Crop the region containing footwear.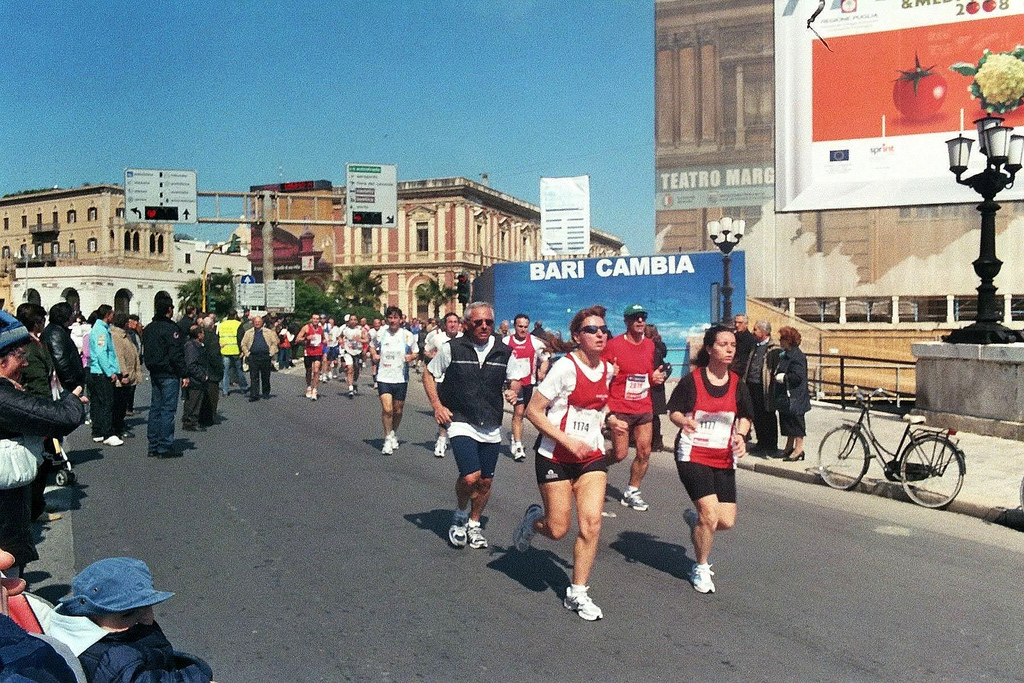
Crop region: bbox(389, 427, 399, 450).
